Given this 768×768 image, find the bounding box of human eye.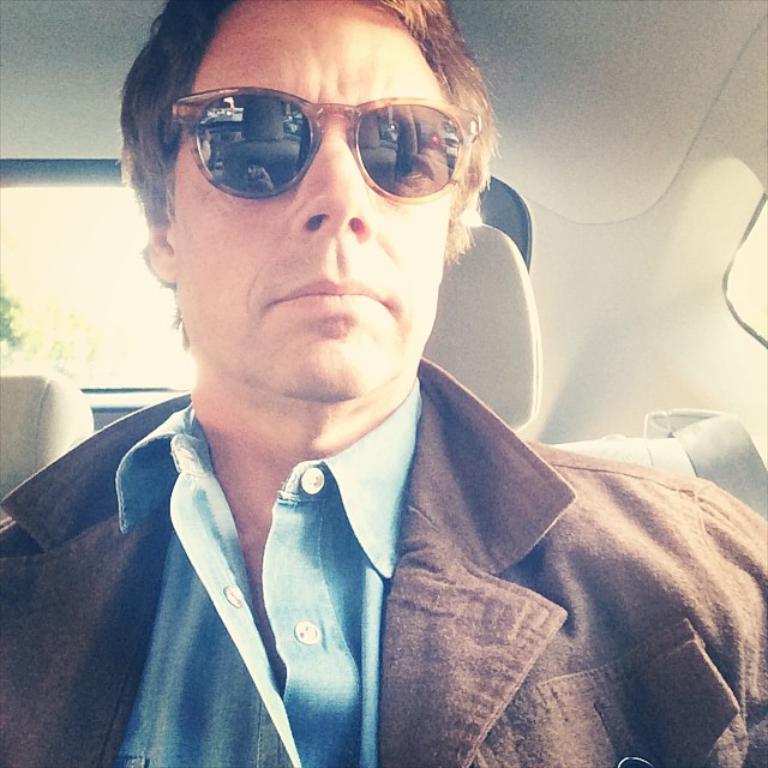
<bbox>365, 133, 442, 193</bbox>.
